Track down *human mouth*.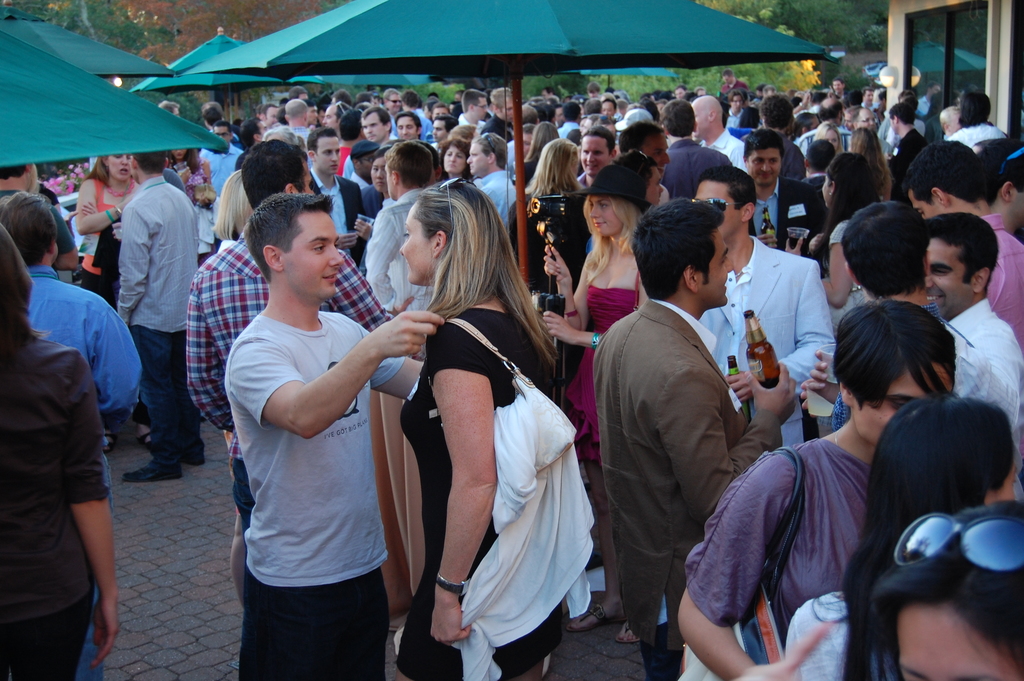
Tracked to rect(317, 269, 337, 284).
